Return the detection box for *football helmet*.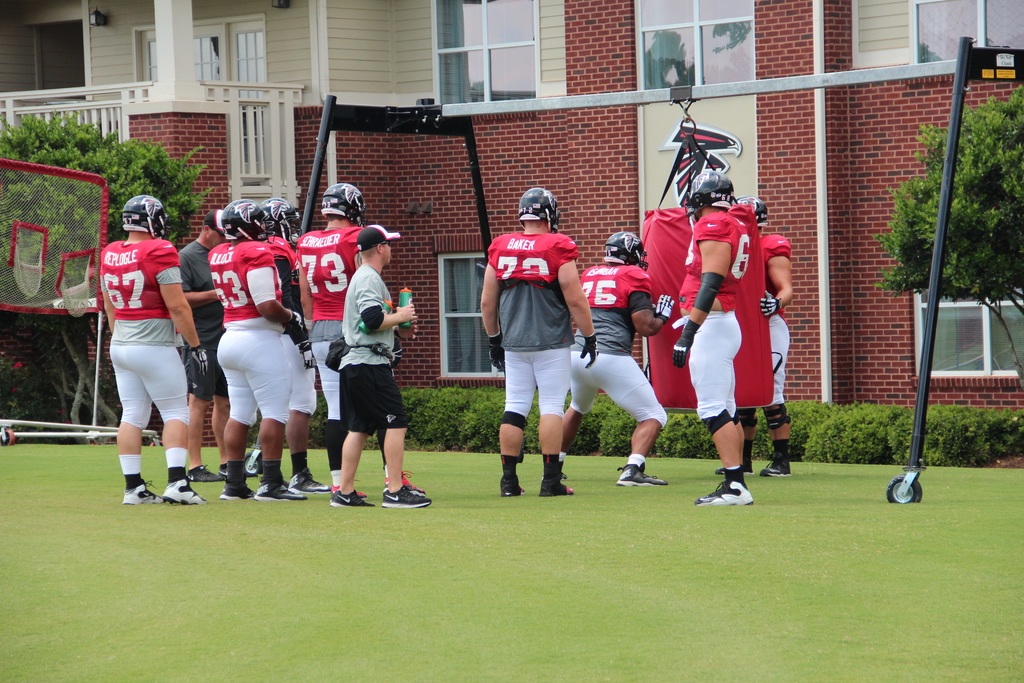
735 191 776 226.
